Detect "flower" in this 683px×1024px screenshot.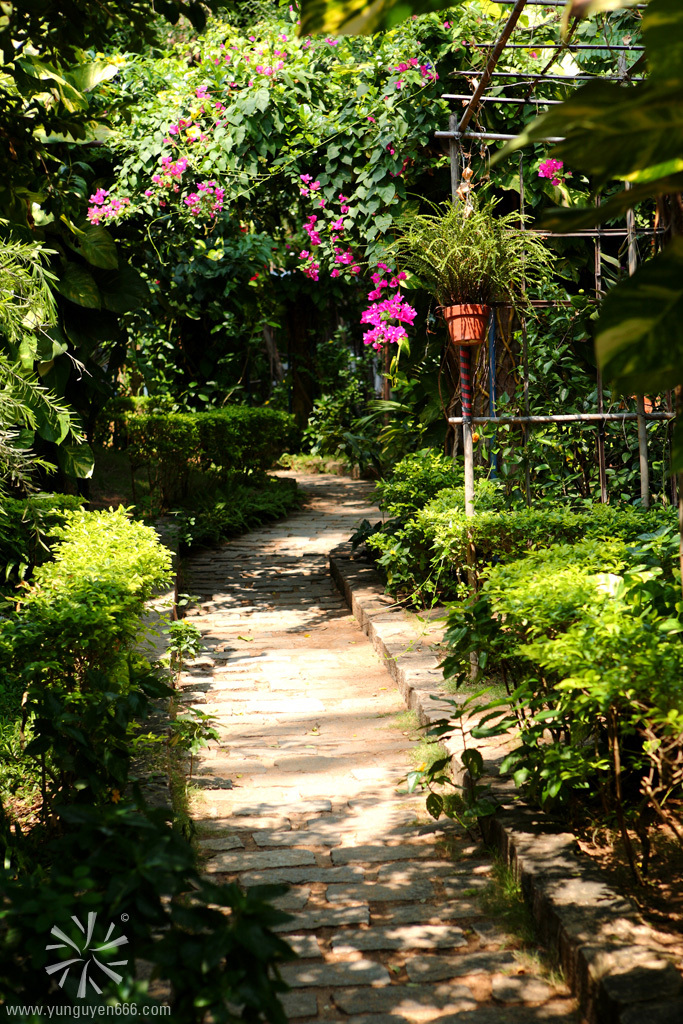
Detection: (533, 157, 568, 177).
